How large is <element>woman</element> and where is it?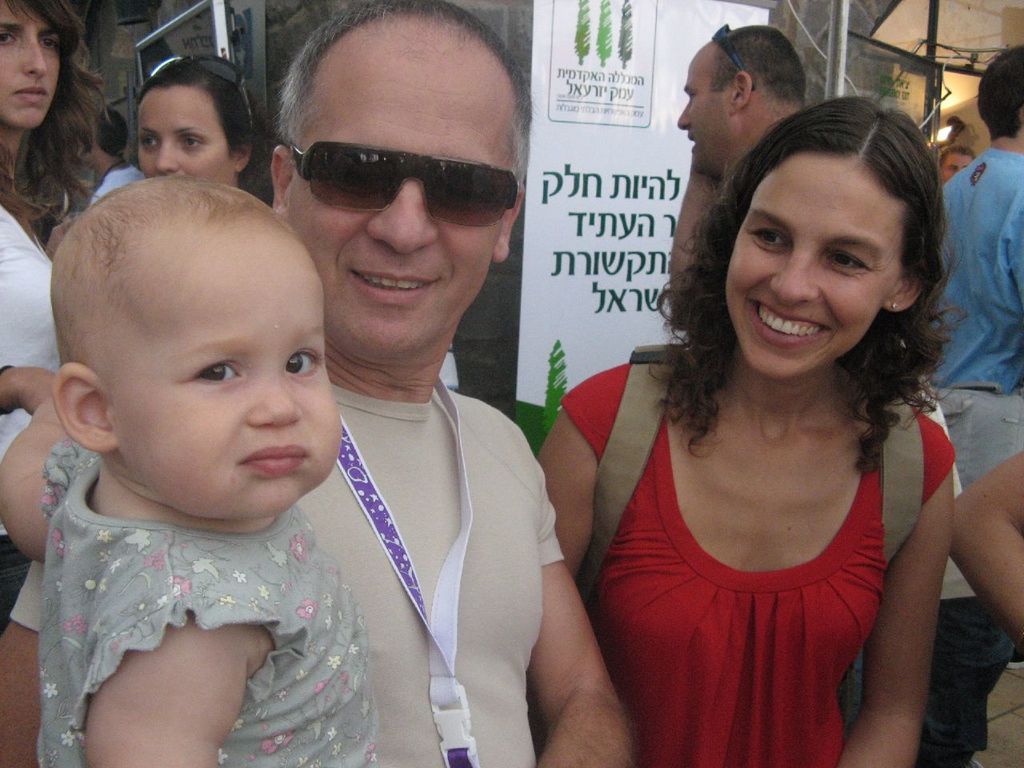
Bounding box: bbox=(138, 52, 260, 208).
